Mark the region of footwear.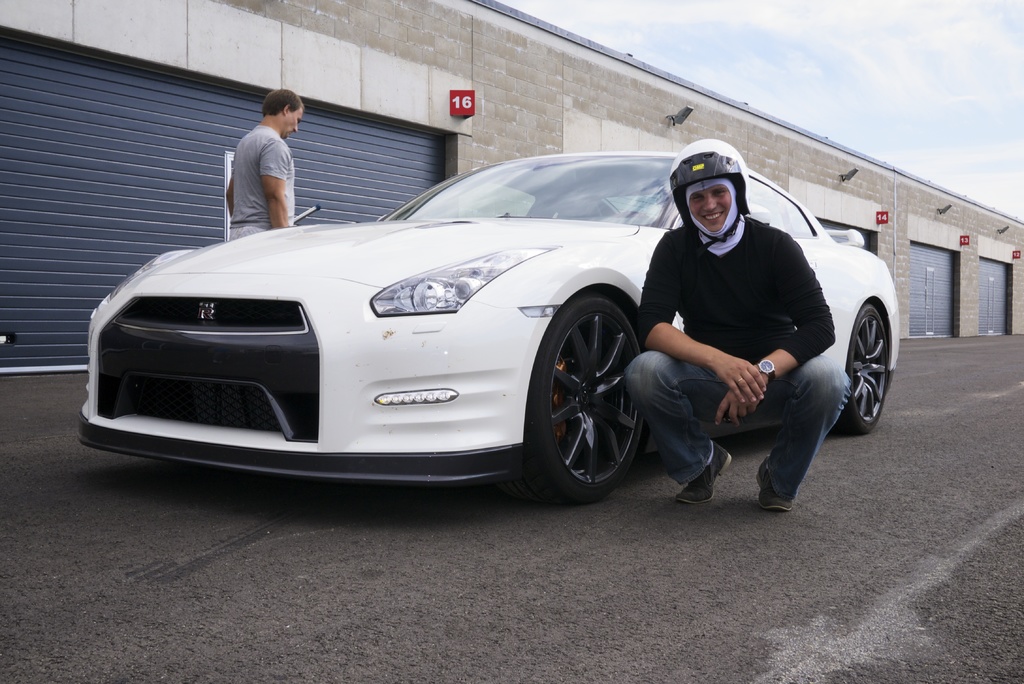
Region: pyautogui.locateOnScreen(681, 445, 728, 504).
